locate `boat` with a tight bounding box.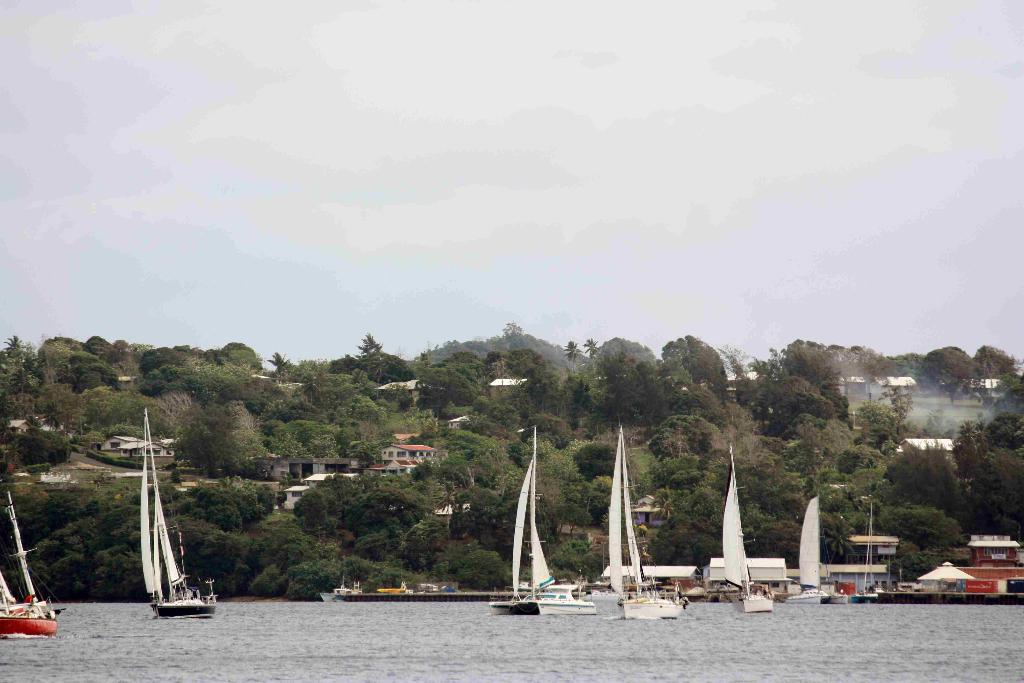
(0,493,68,637).
